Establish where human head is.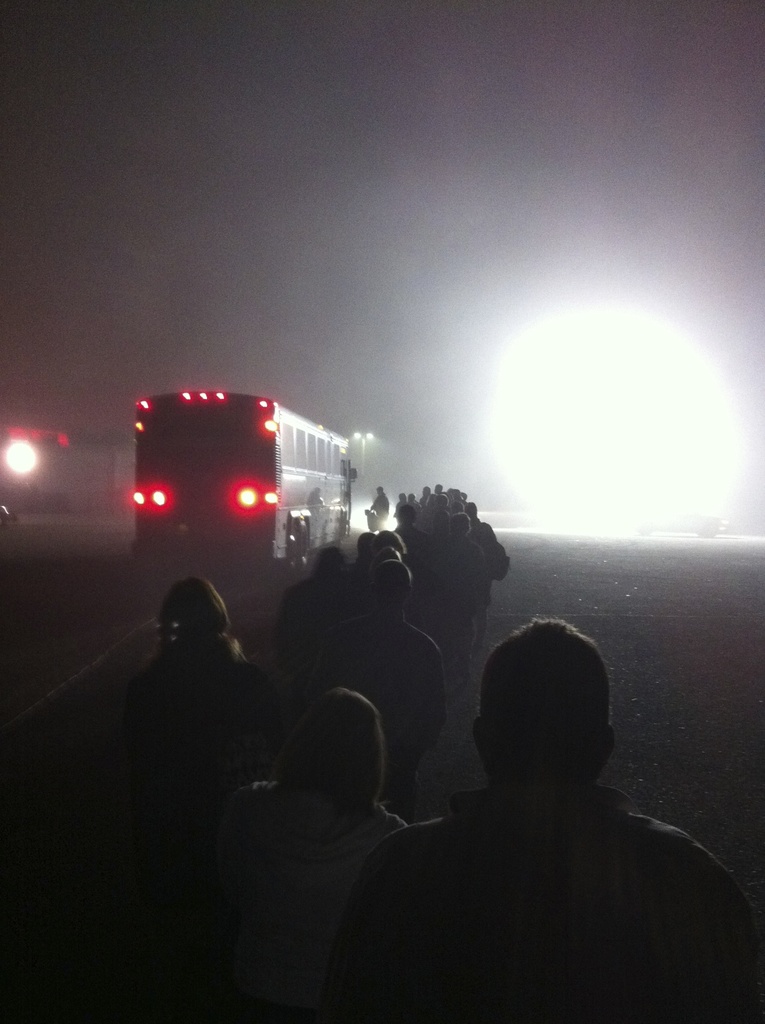
Established at bbox=[312, 547, 346, 580].
